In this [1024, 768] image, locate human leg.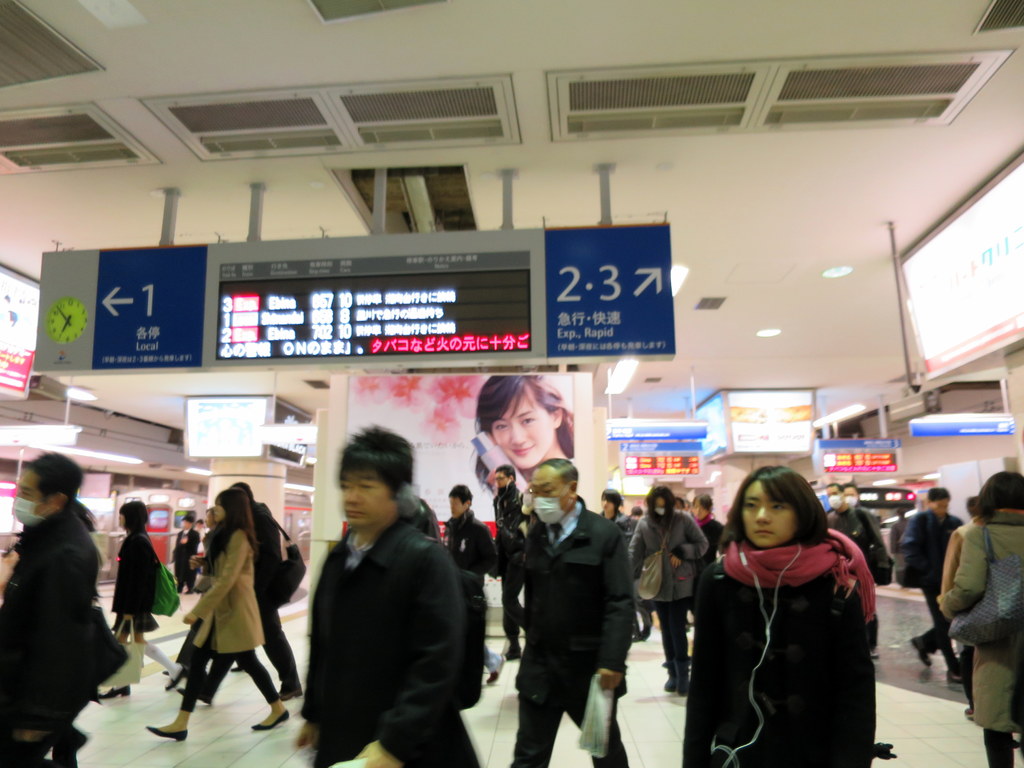
Bounding box: 566,689,635,767.
